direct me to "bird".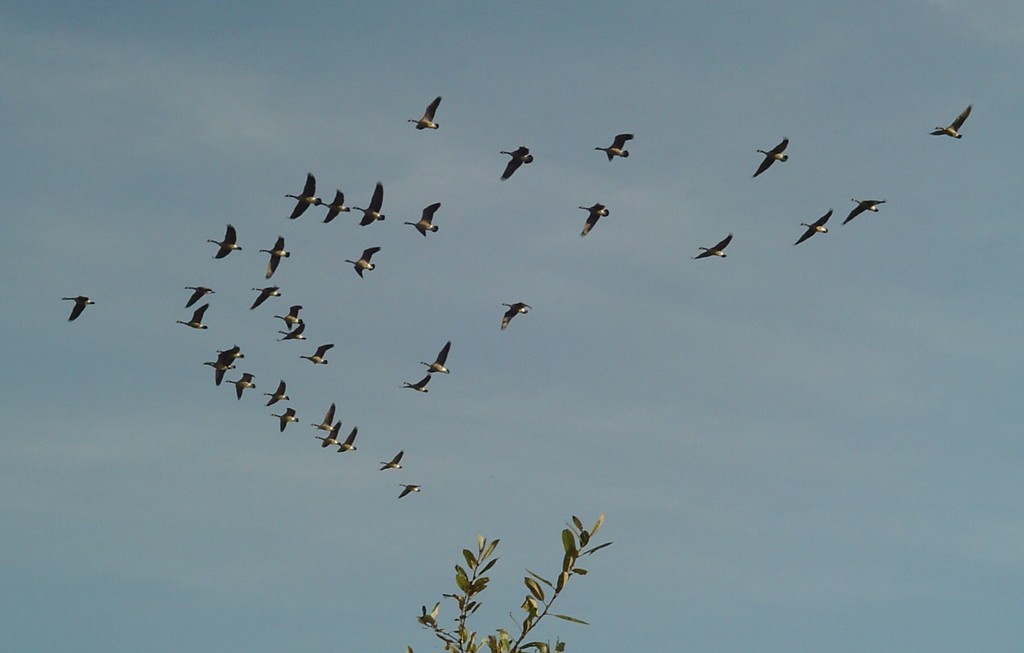
Direction: 352:181:386:230.
